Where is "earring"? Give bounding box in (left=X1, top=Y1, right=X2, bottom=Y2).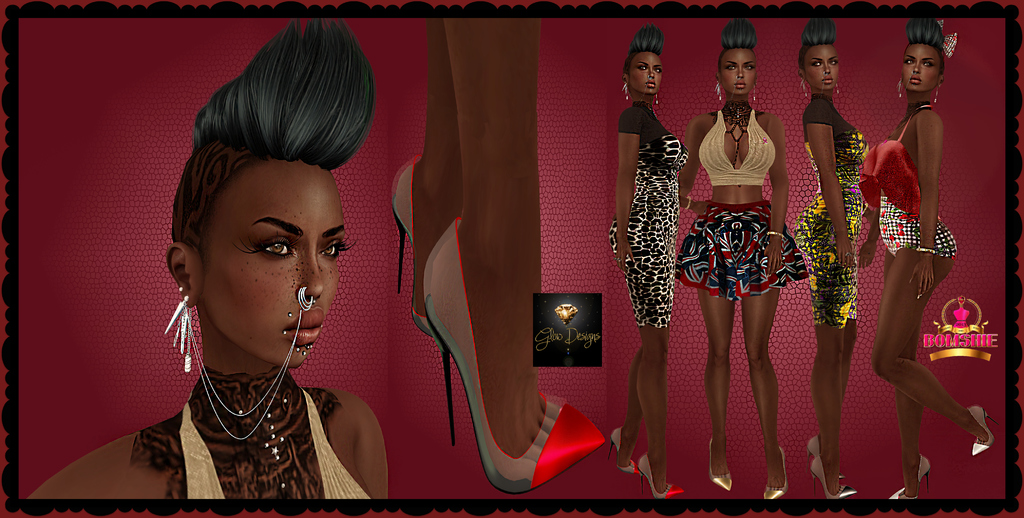
(left=161, top=292, right=196, bottom=376).
